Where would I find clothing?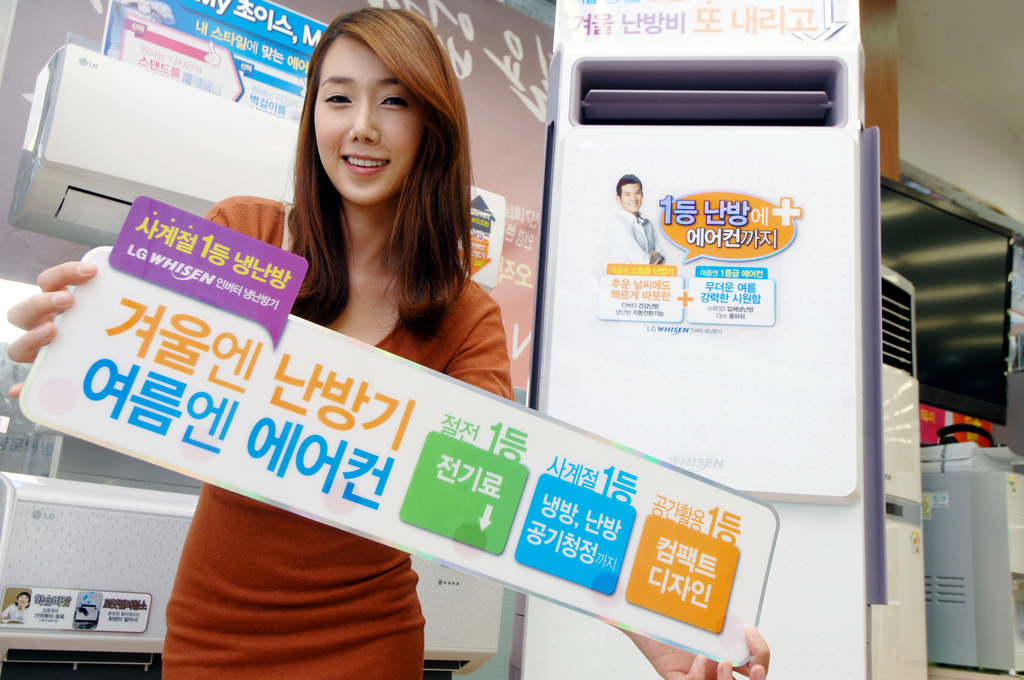
At <box>205,0,298,49</box>.
